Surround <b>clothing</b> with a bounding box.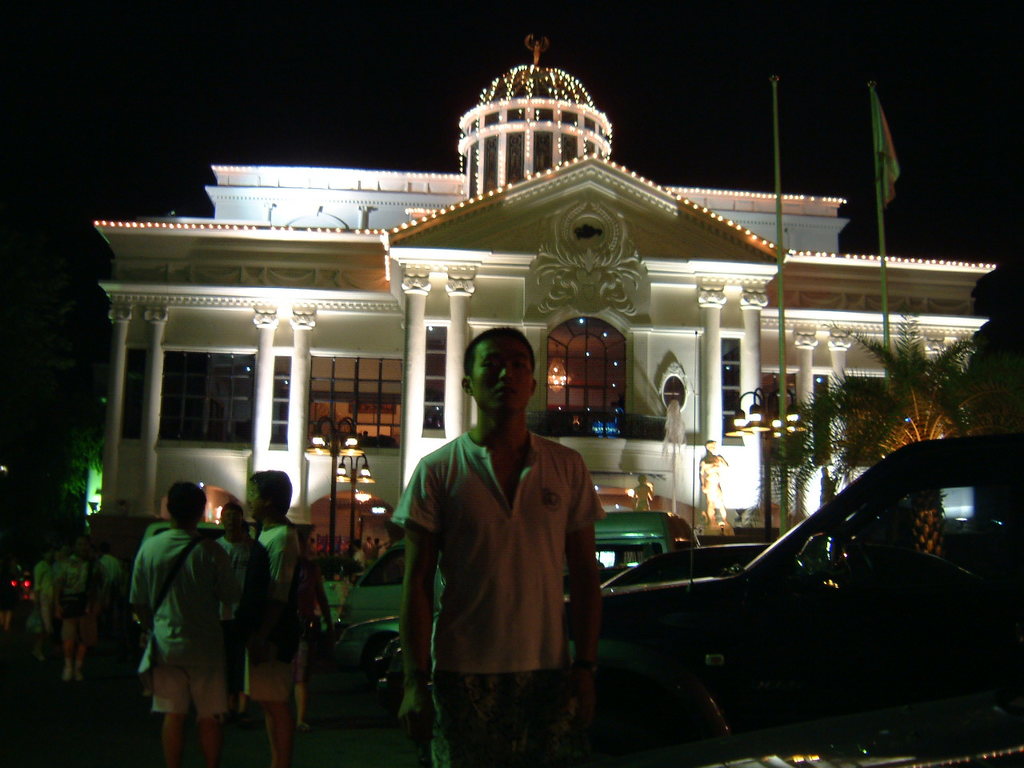
123, 496, 242, 747.
